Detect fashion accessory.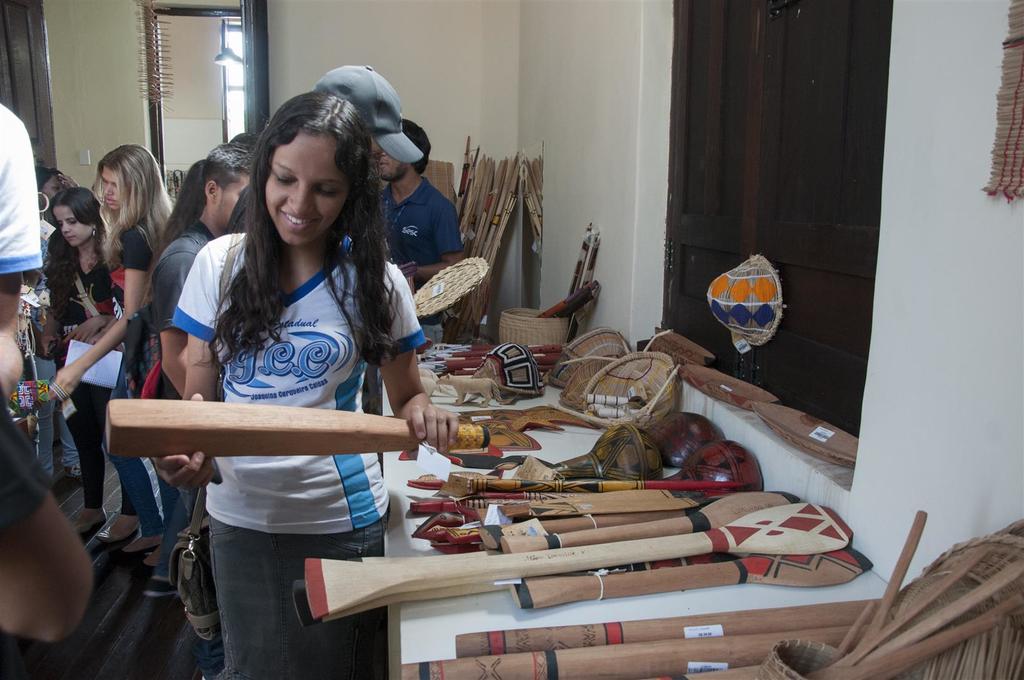
Detected at select_region(14, 290, 51, 361).
